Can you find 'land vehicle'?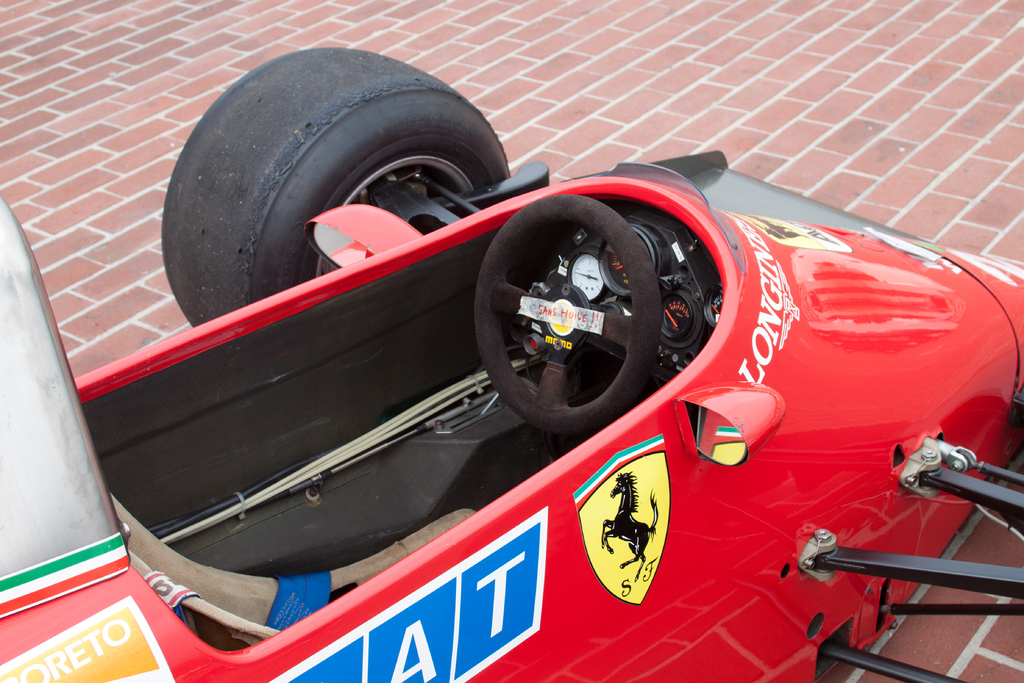
Yes, bounding box: <box>15,26,993,665</box>.
